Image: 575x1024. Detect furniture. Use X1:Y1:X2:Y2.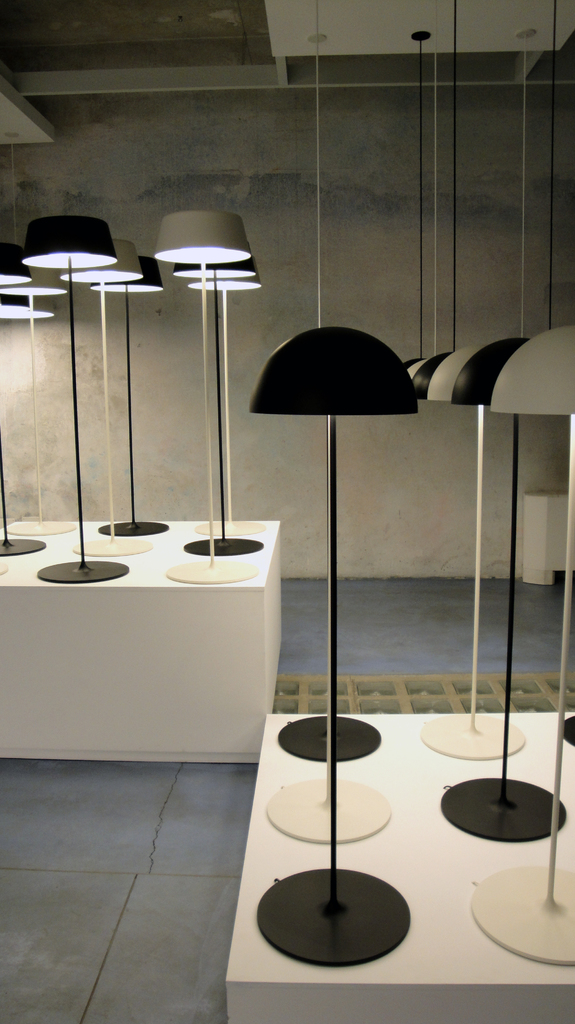
0:519:282:761.
